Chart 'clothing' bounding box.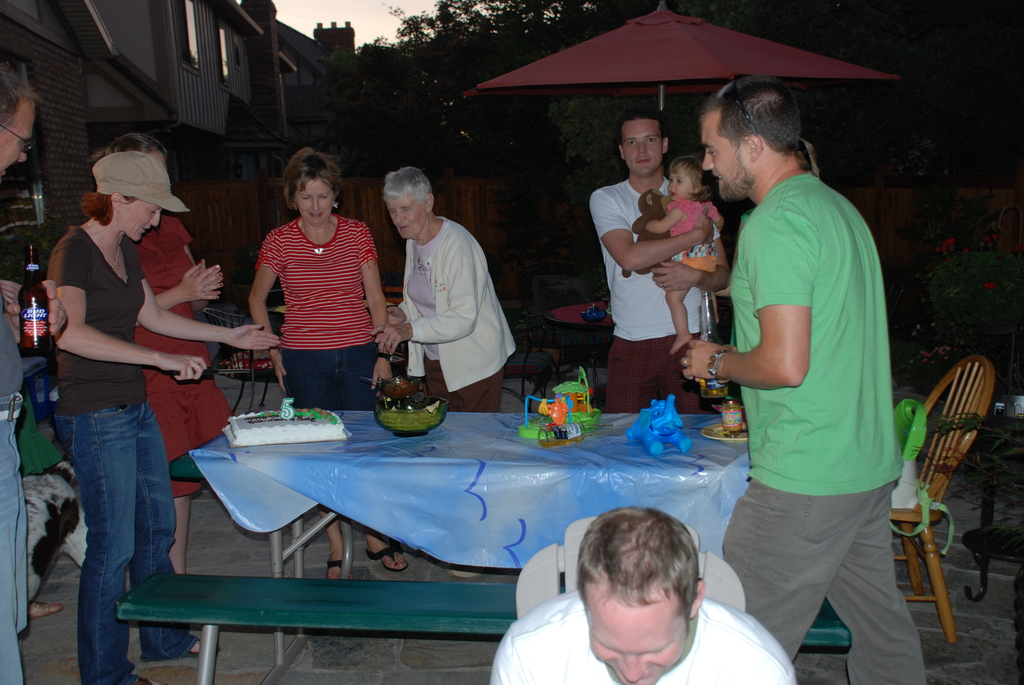
Charted: (587,178,716,411).
